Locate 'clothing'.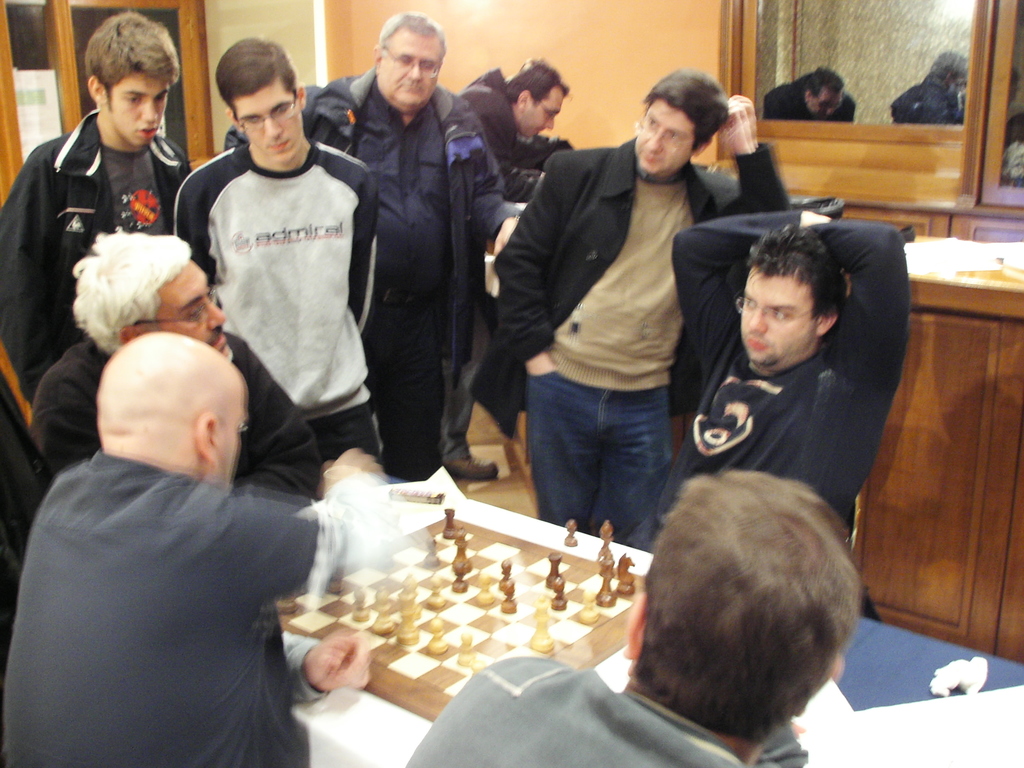
Bounding box: (477, 156, 796, 547).
